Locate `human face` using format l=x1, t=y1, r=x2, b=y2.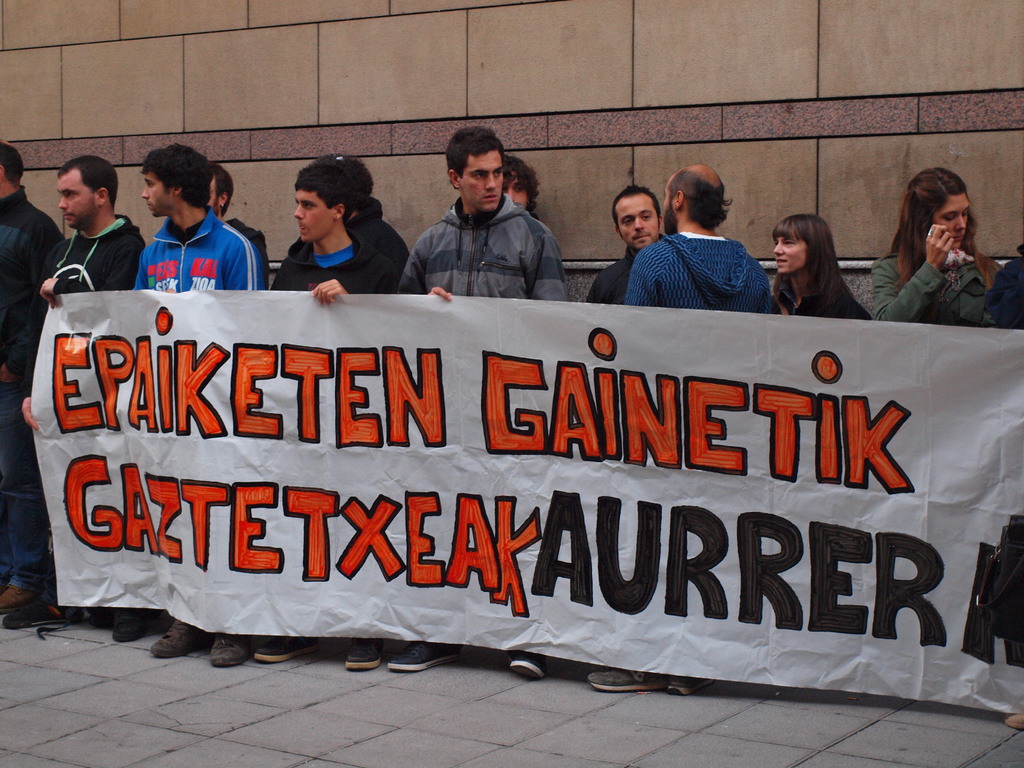
l=140, t=173, r=175, b=214.
